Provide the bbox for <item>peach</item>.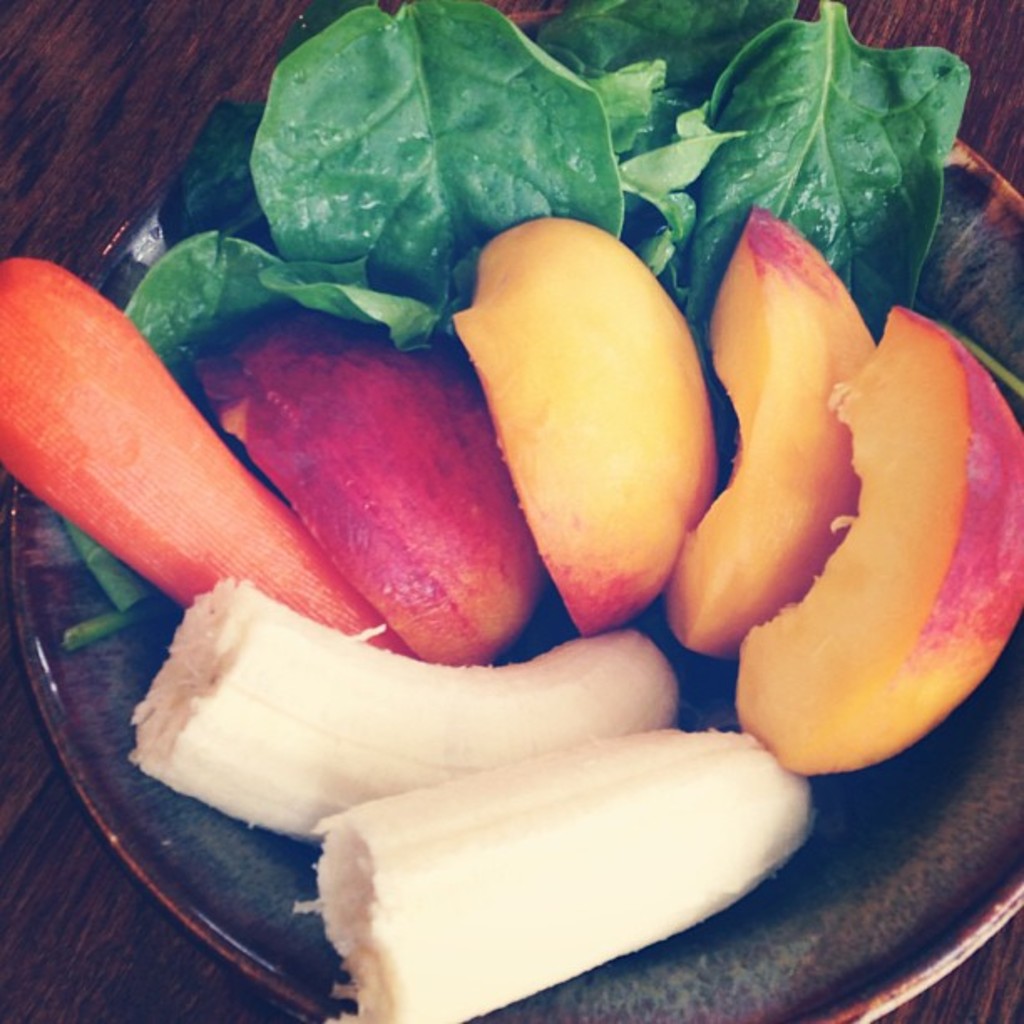
{"left": 182, "top": 308, "right": 544, "bottom": 669}.
